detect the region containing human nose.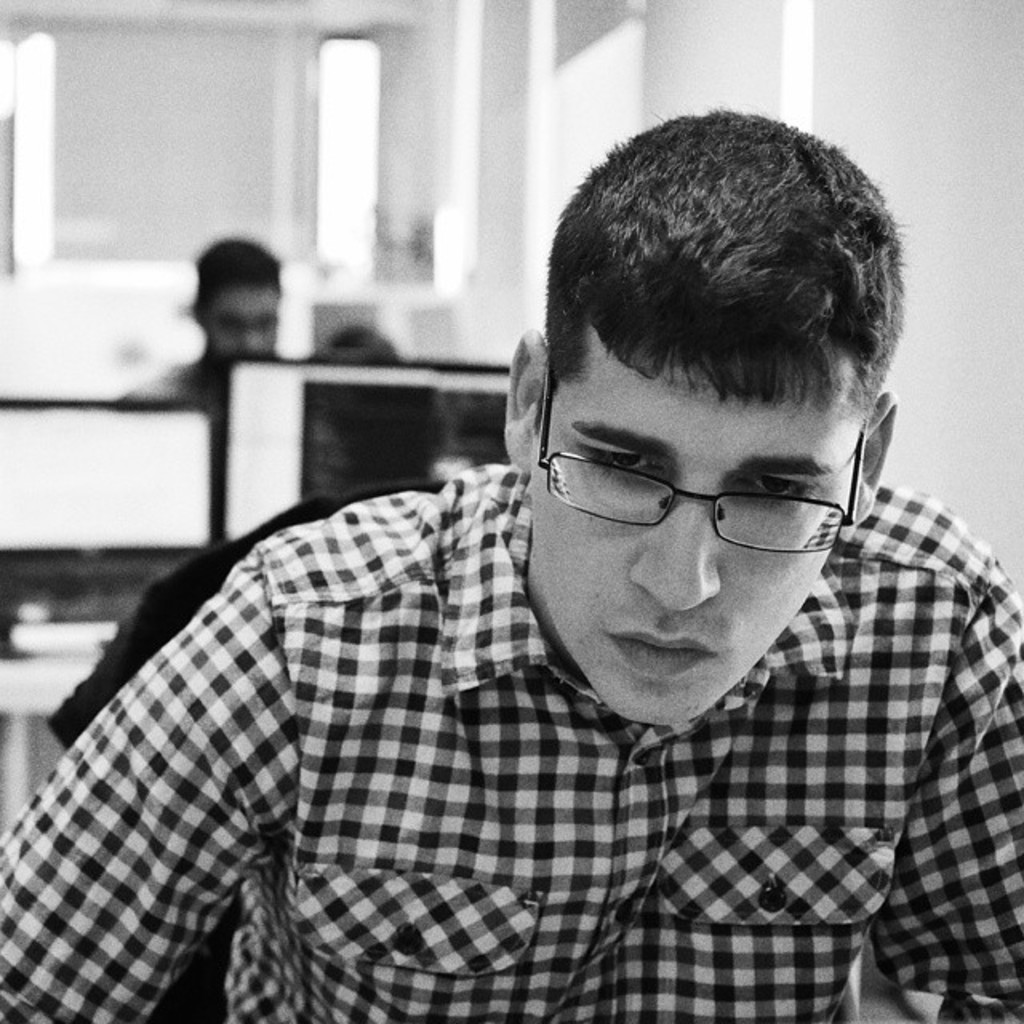
x1=635 y1=482 x2=717 y2=610.
